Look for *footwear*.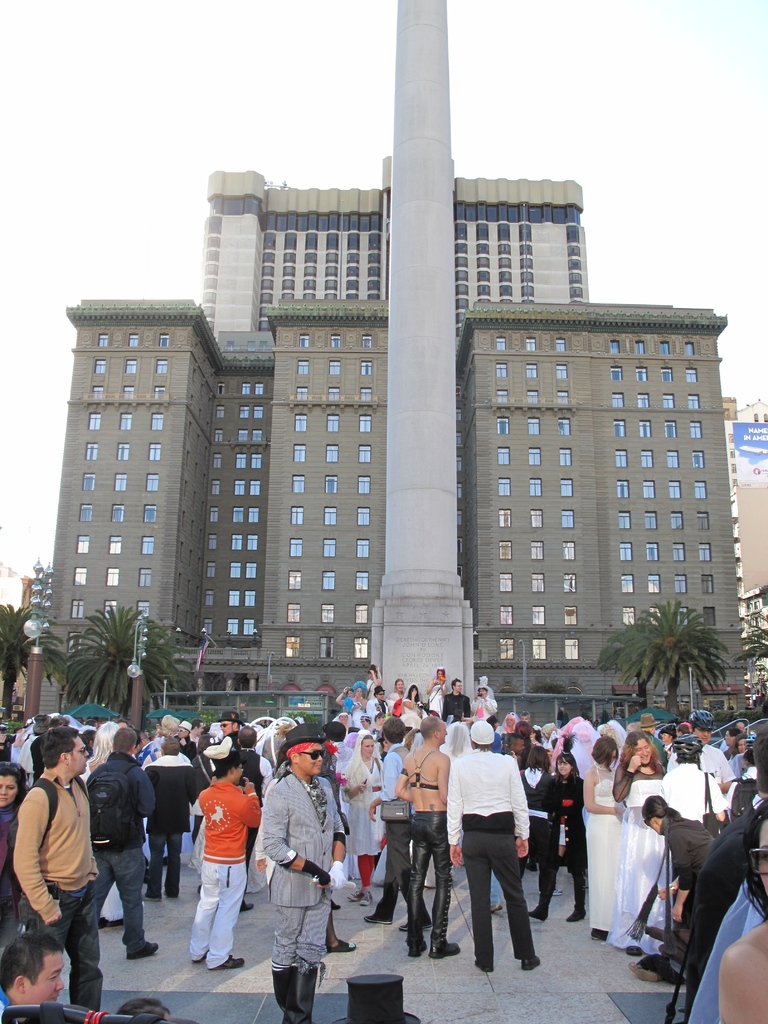
Found: 401/916/434/932.
